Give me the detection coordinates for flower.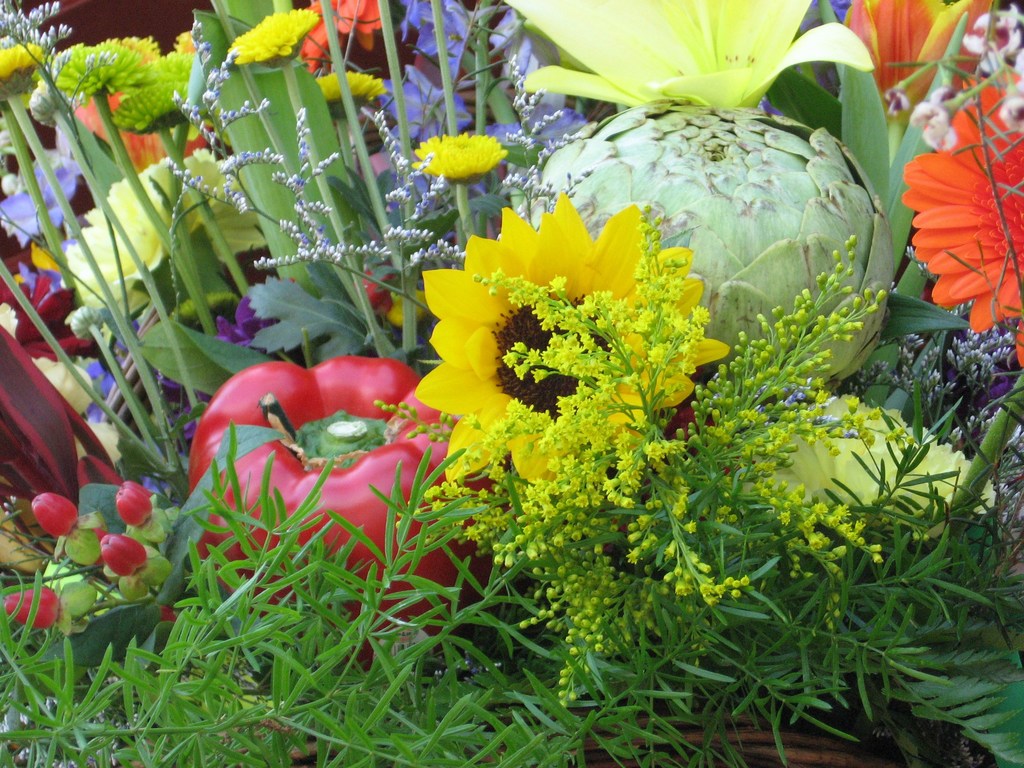
{"x1": 406, "y1": 188, "x2": 732, "y2": 481}.
